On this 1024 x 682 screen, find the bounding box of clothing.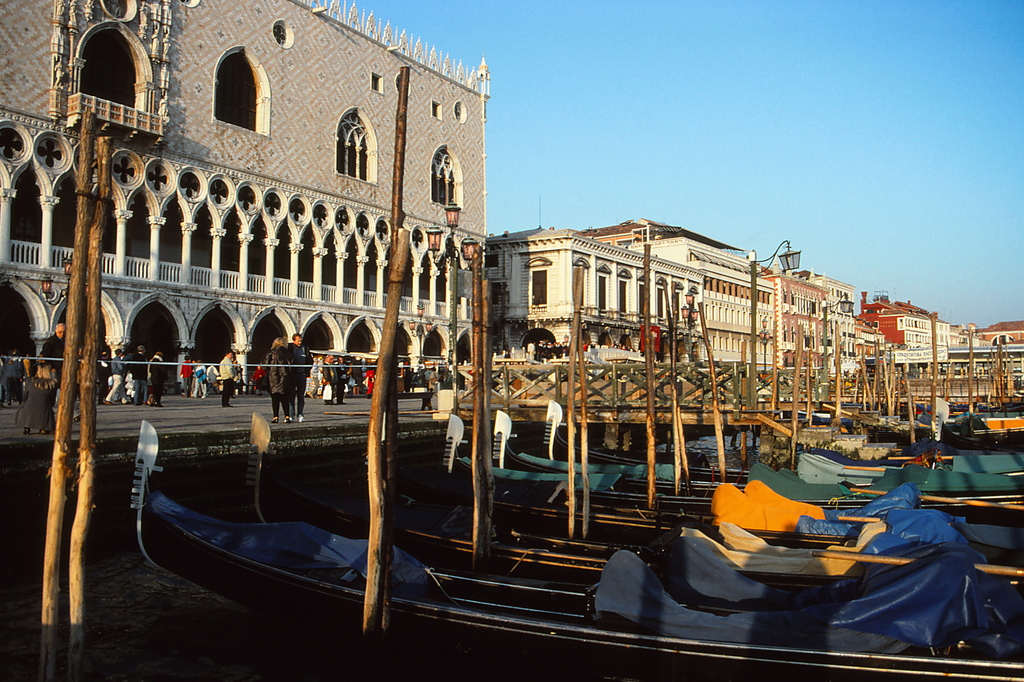
Bounding box: <region>24, 355, 56, 443</region>.
